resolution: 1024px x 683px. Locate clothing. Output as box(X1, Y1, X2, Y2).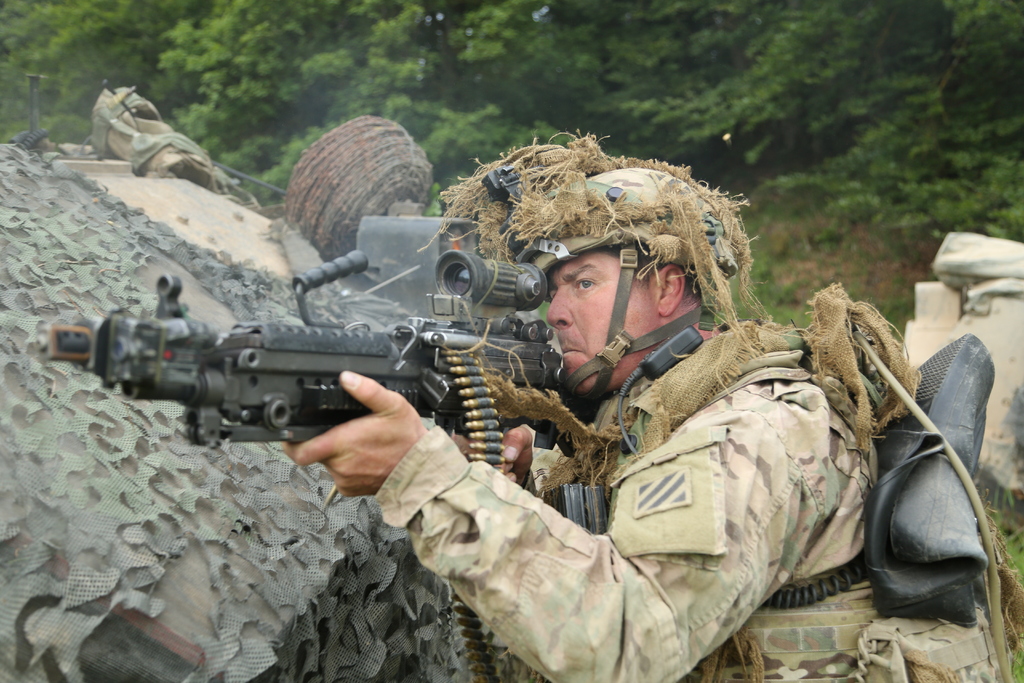
box(365, 317, 1000, 682).
